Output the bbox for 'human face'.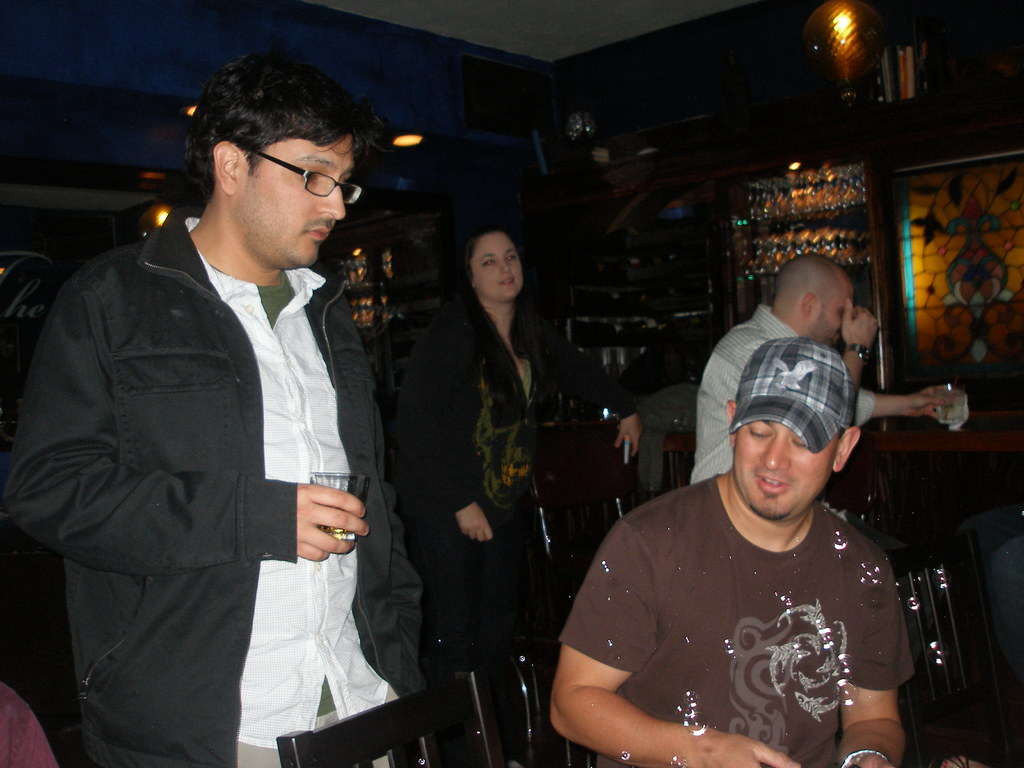
bbox=[472, 232, 525, 305].
